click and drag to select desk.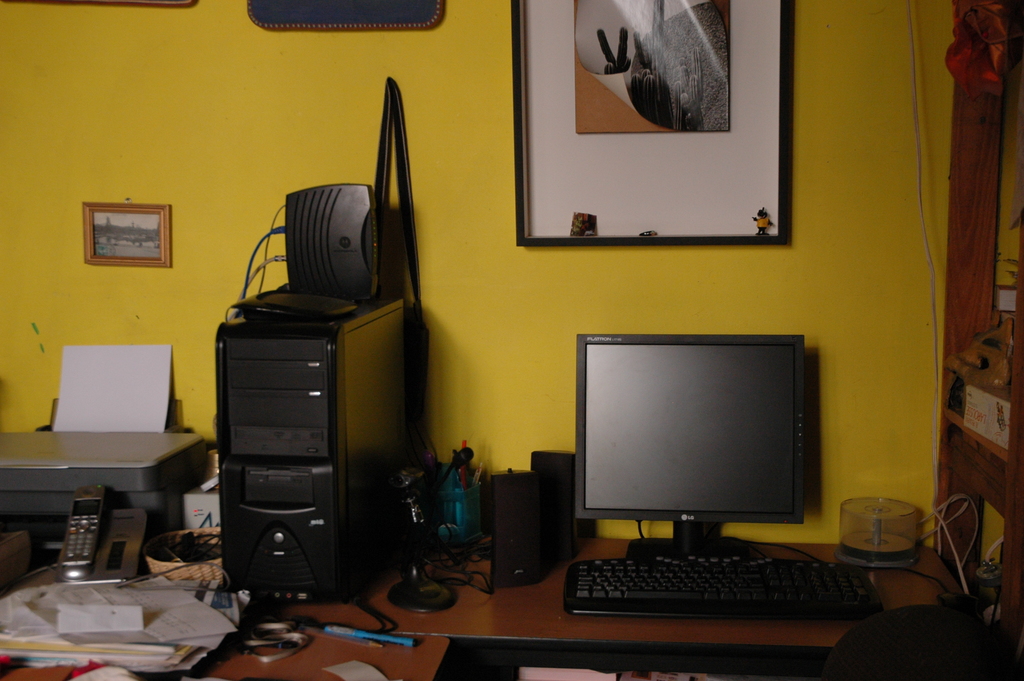
Selection: box=[5, 535, 960, 680].
